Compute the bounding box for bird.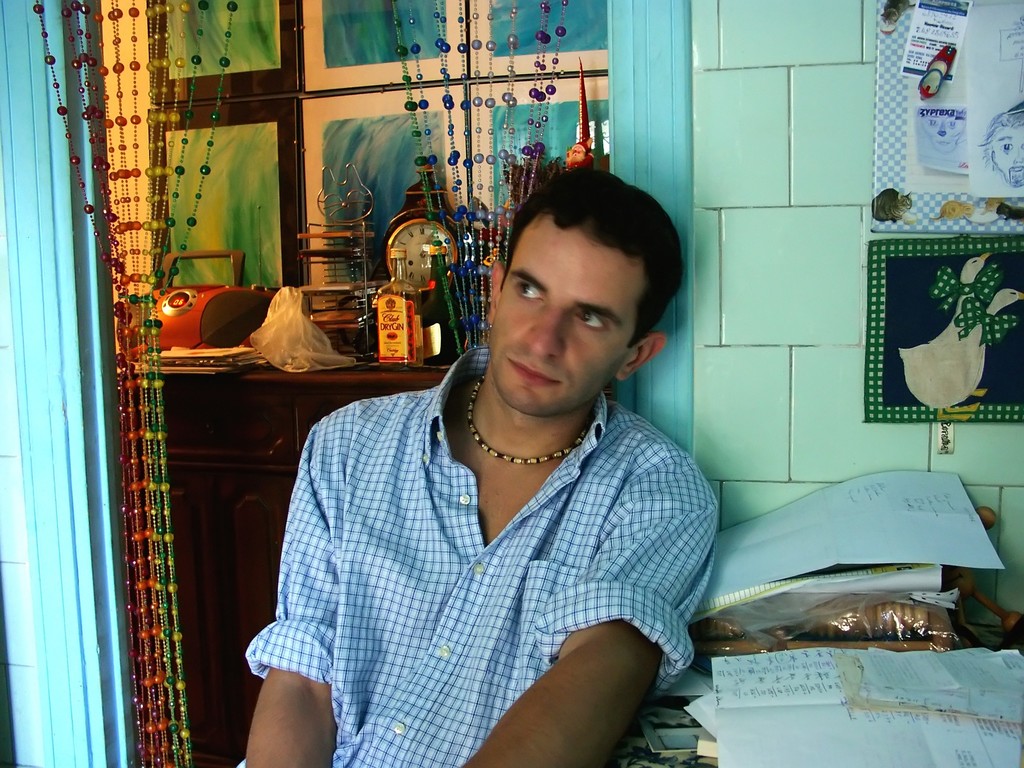
Rect(900, 290, 1023, 423).
